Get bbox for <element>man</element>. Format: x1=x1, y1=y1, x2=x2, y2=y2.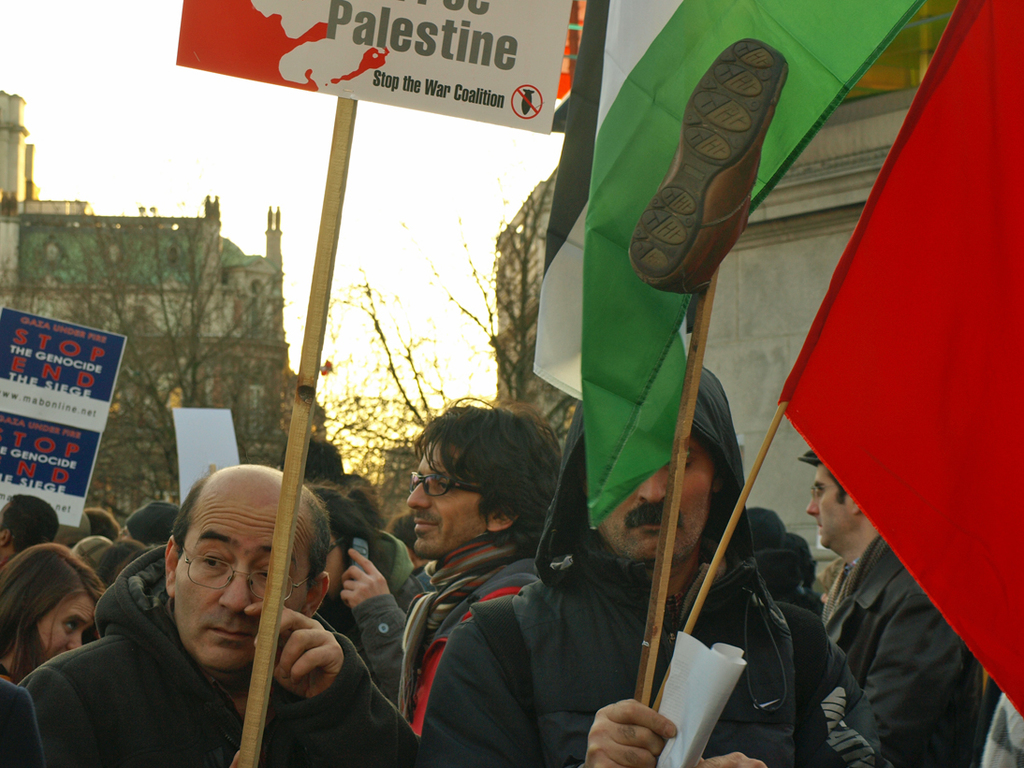
x1=278, y1=433, x2=420, y2=589.
